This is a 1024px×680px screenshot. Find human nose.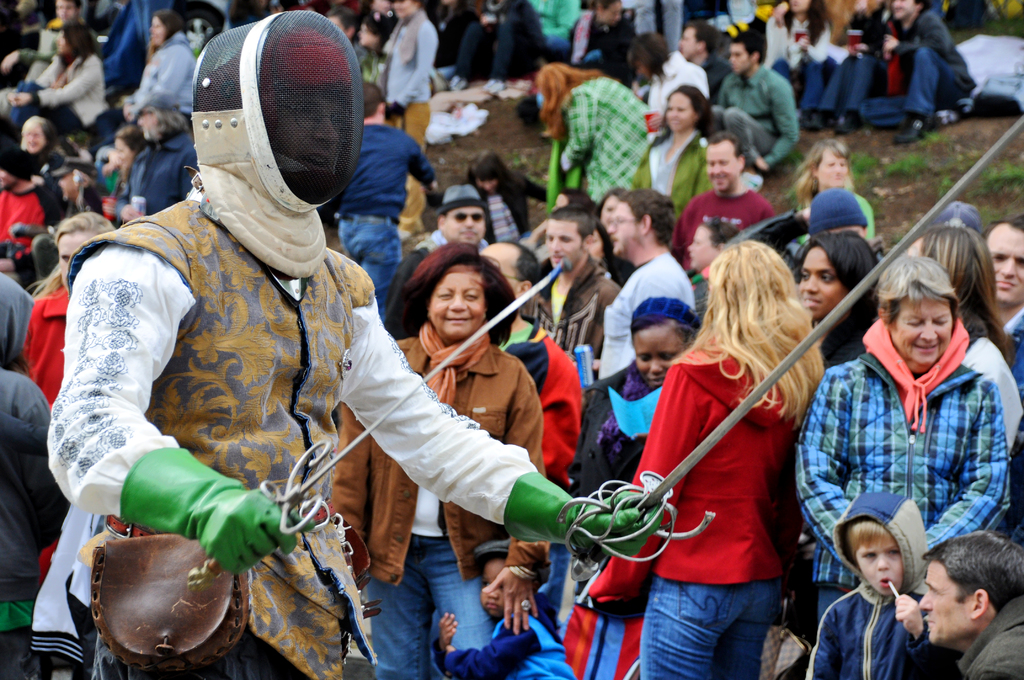
Bounding box: Rect(444, 299, 465, 314).
